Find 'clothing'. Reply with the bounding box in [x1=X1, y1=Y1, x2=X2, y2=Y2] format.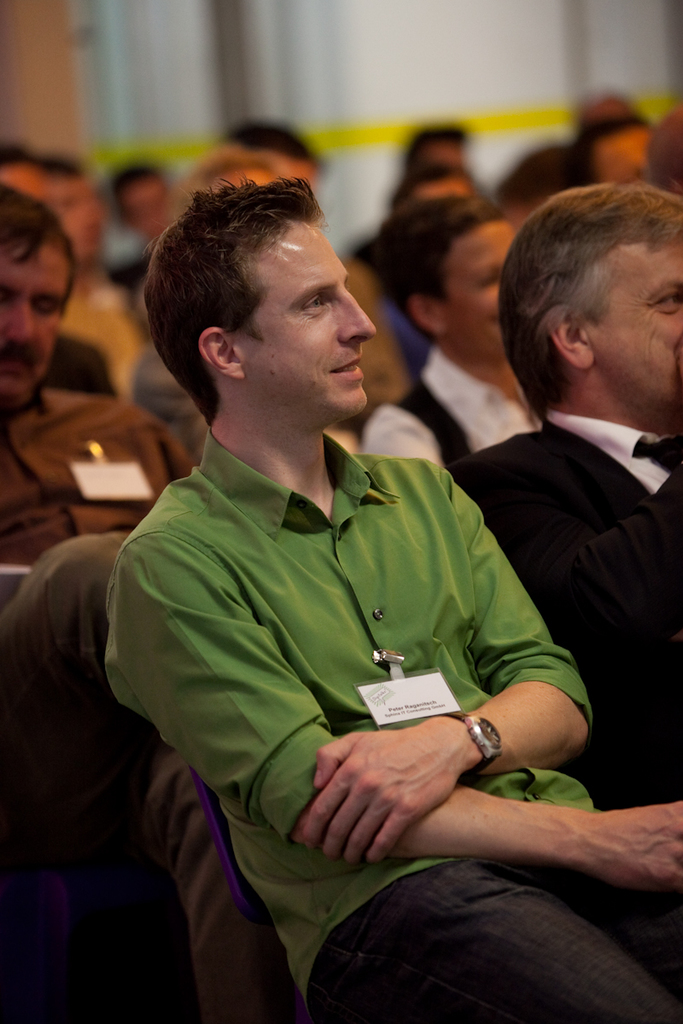
[x1=377, y1=251, x2=441, y2=388].
